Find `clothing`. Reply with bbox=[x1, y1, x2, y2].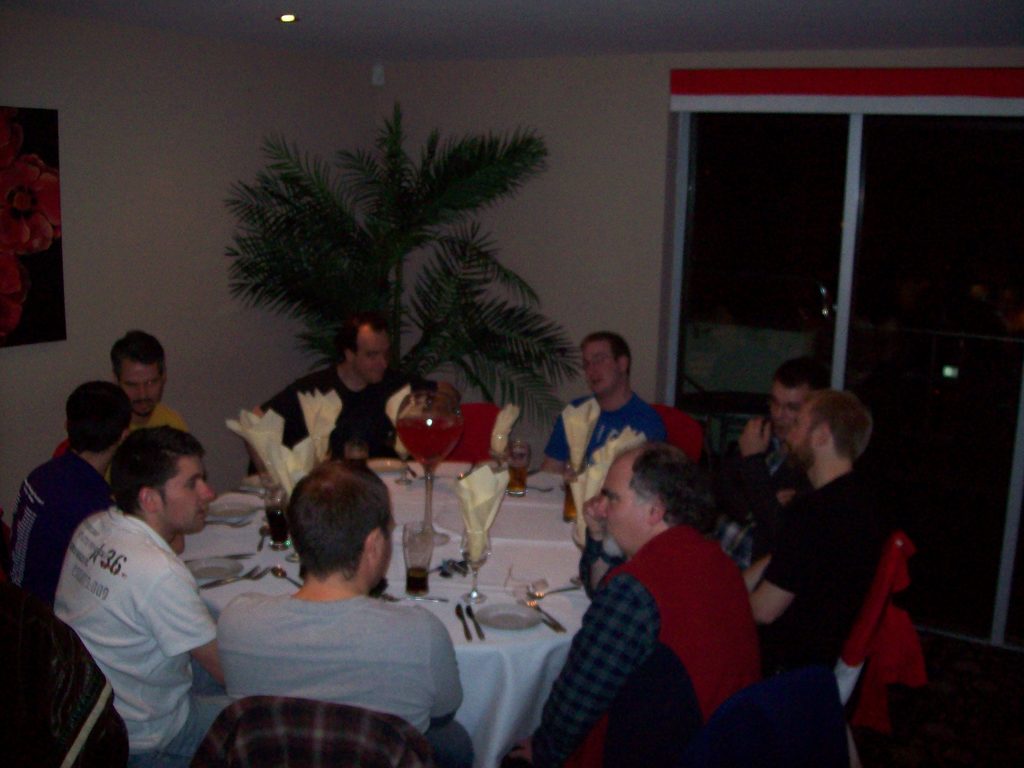
bbox=[256, 365, 407, 458].
